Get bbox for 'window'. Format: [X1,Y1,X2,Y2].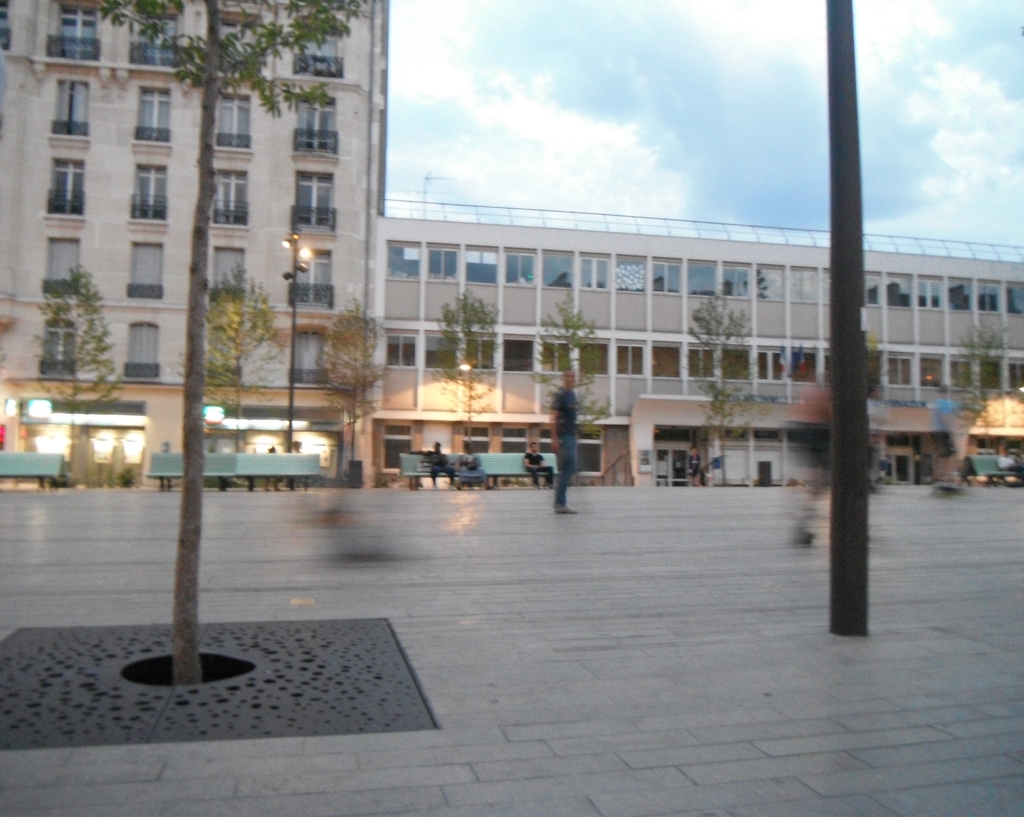
[295,26,342,81].
